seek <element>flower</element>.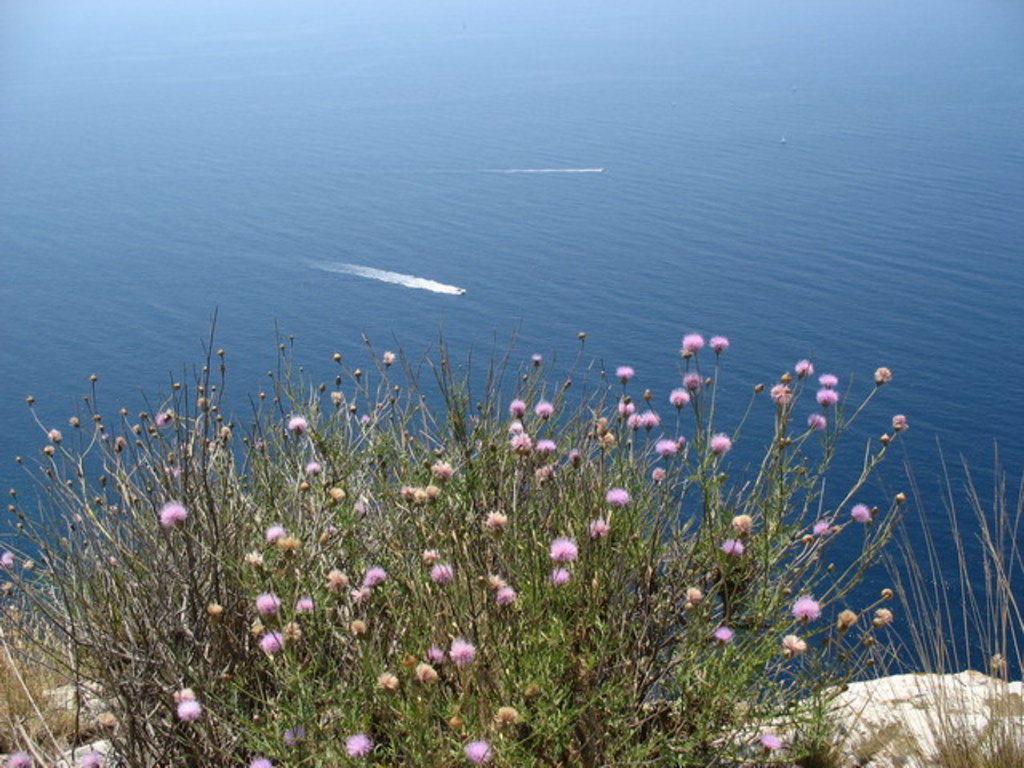
box(174, 683, 192, 706).
